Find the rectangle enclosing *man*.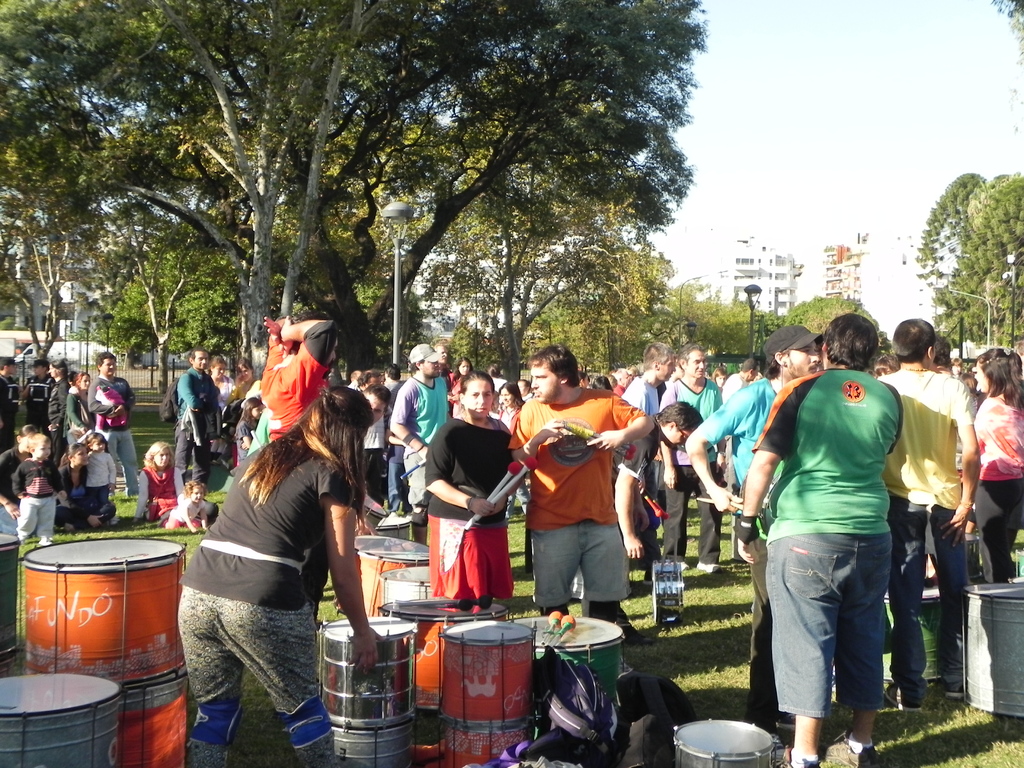
detection(435, 340, 460, 399).
